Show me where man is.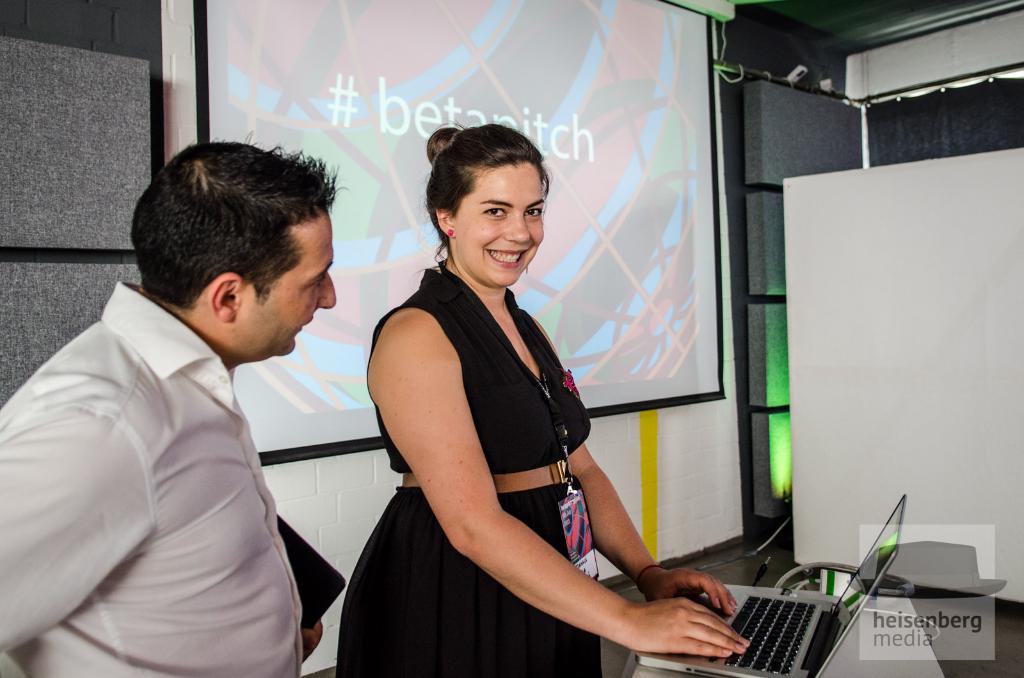
man is at <box>16,143,369,674</box>.
